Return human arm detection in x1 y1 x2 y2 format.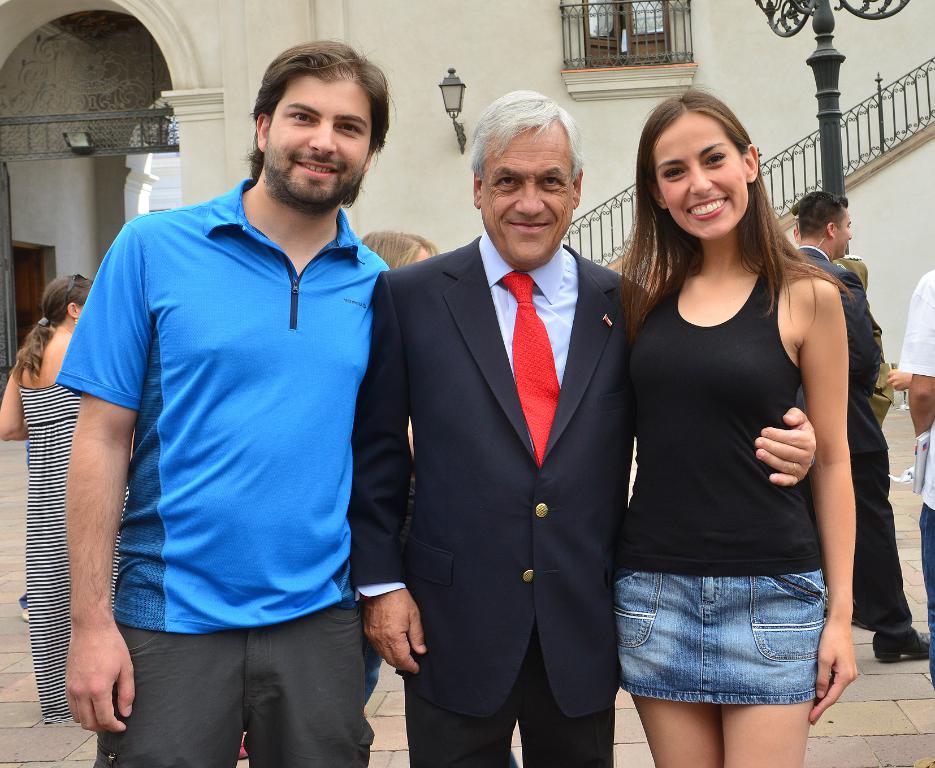
346 261 417 604.
